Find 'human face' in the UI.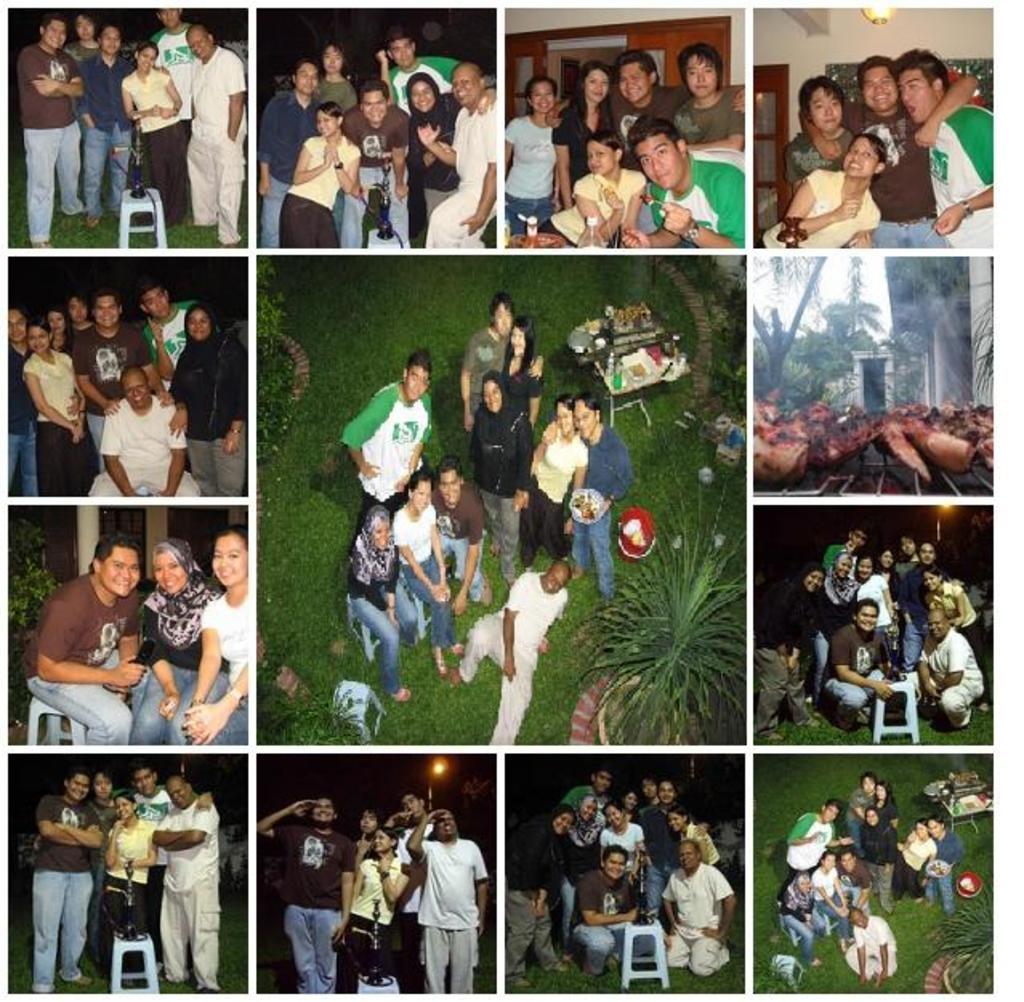
UI element at [x1=577, y1=398, x2=596, y2=433].
